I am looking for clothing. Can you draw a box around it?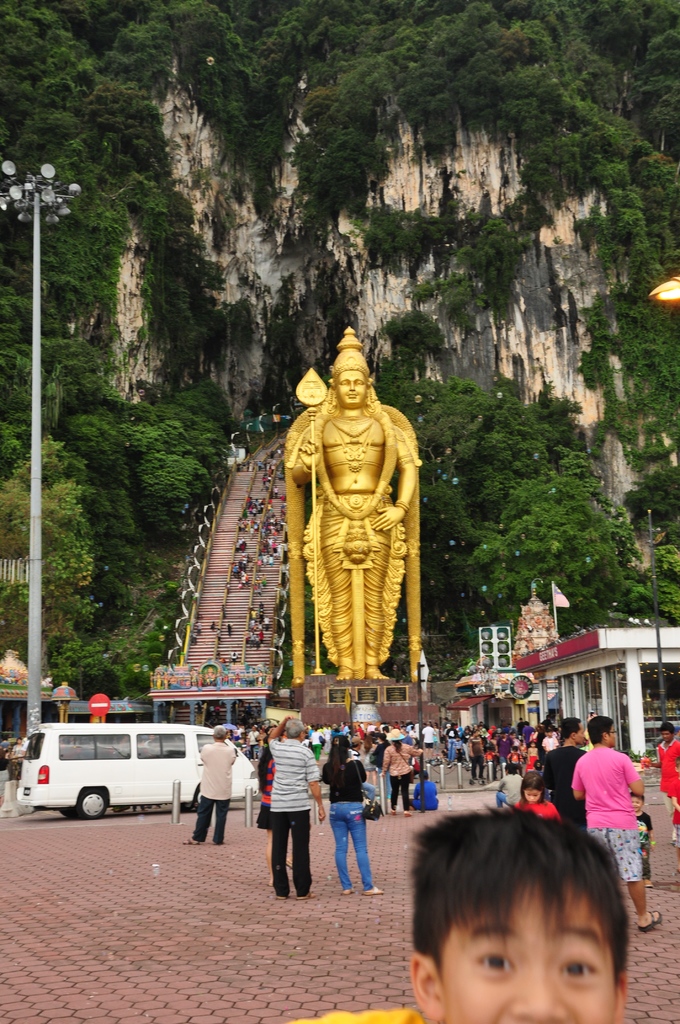
Sure, the bounding box is left=577, top=751, right=656, bottom=865.
